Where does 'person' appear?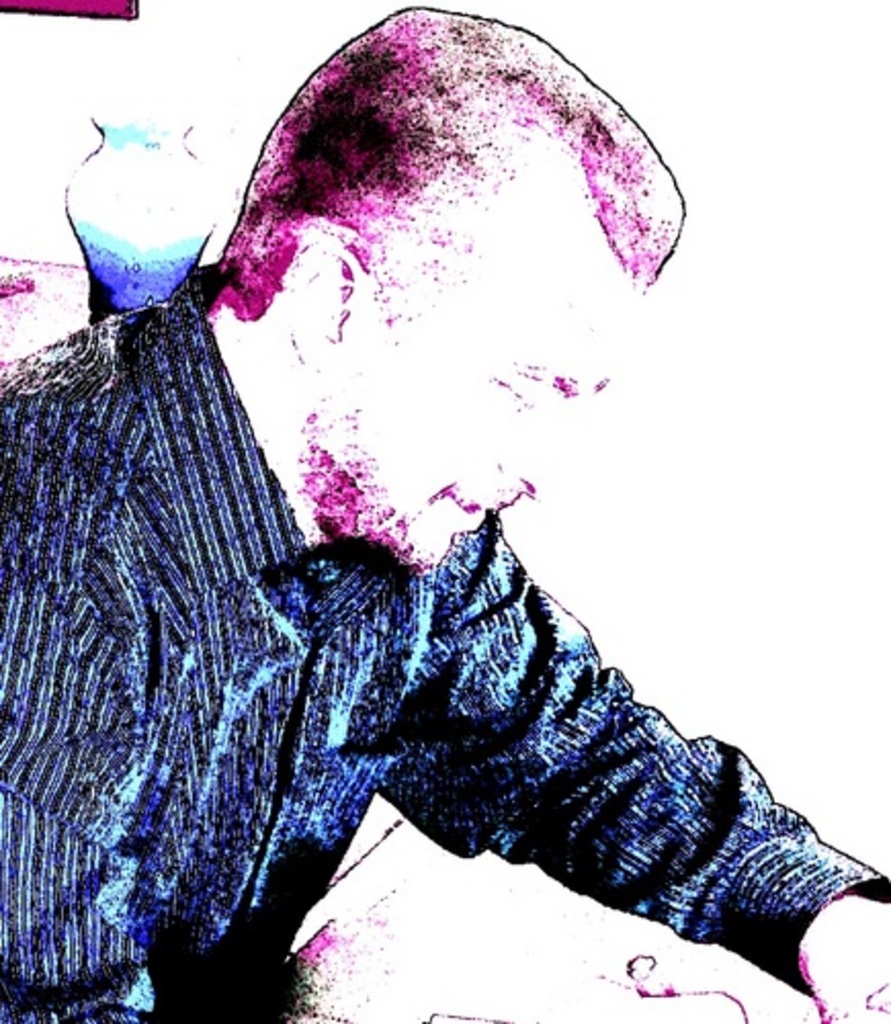
Appears at [left=0, top=31, right=890, bottom=1023].
